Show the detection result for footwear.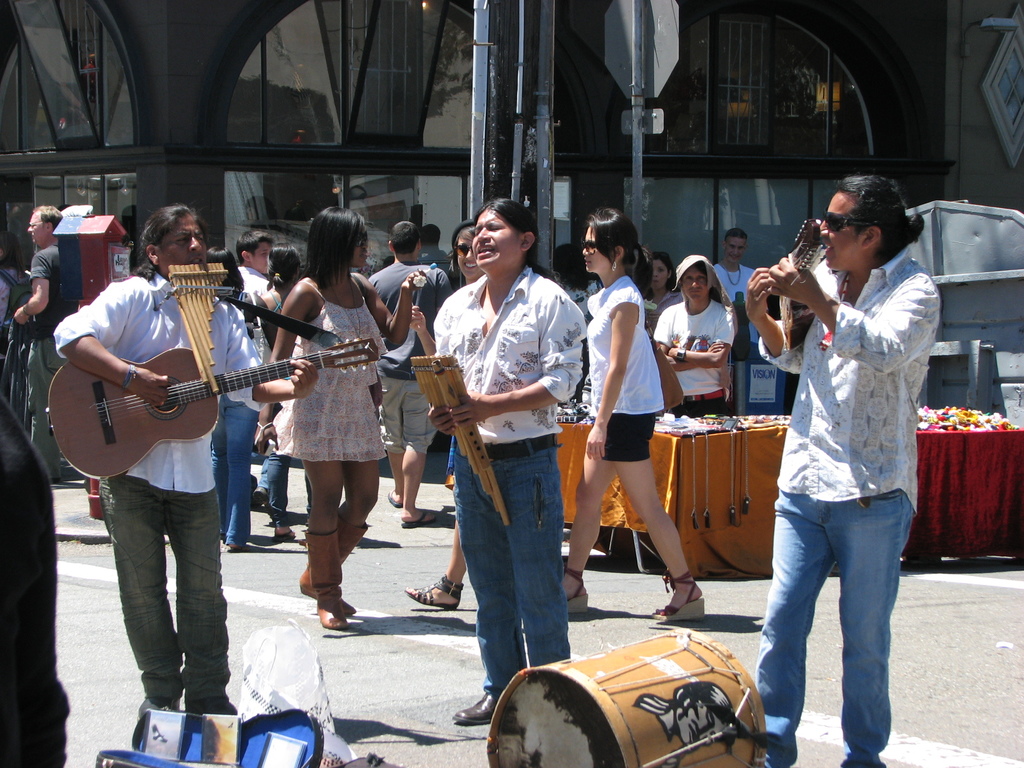
Rect(559, 566, 591, 617).
